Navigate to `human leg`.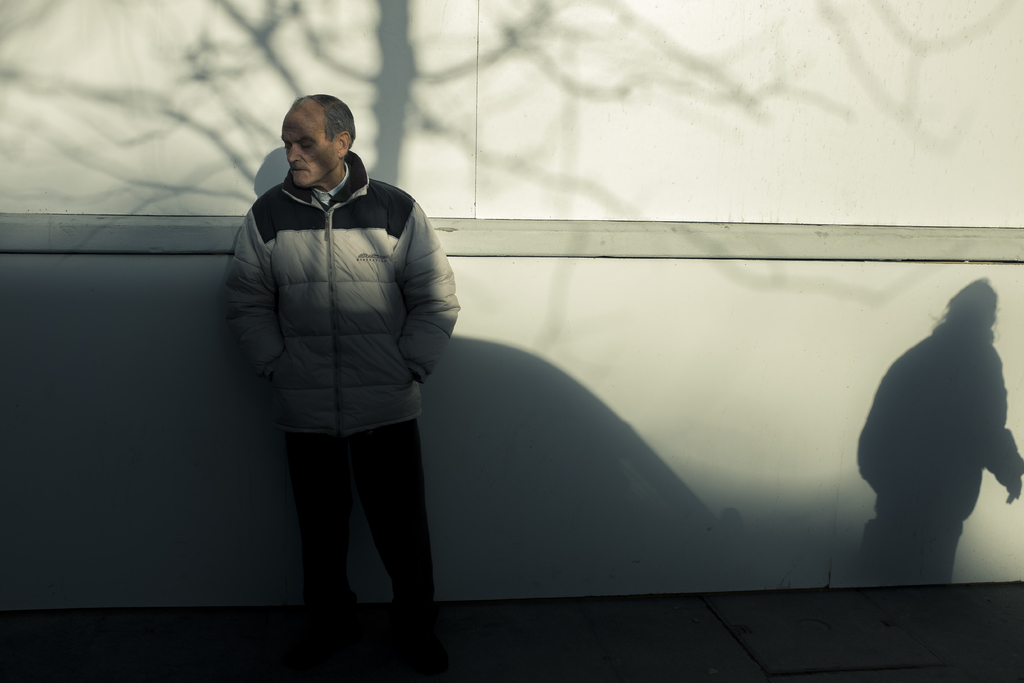
Navigation target: detection(292, 444, 353, 674).
